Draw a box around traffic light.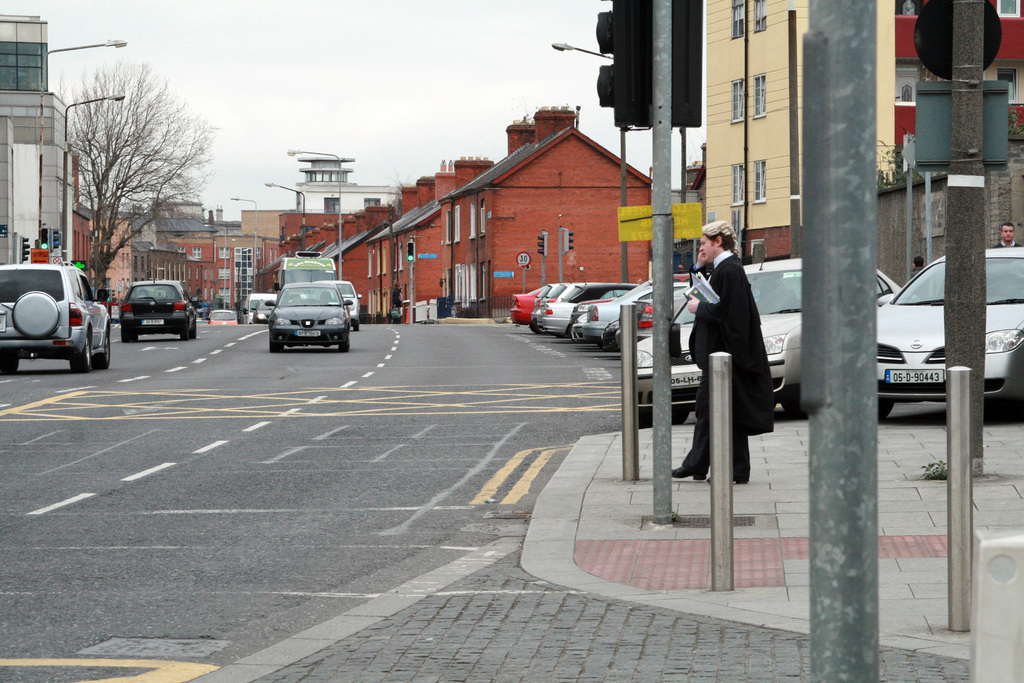
(406, 241, 414, 263).
